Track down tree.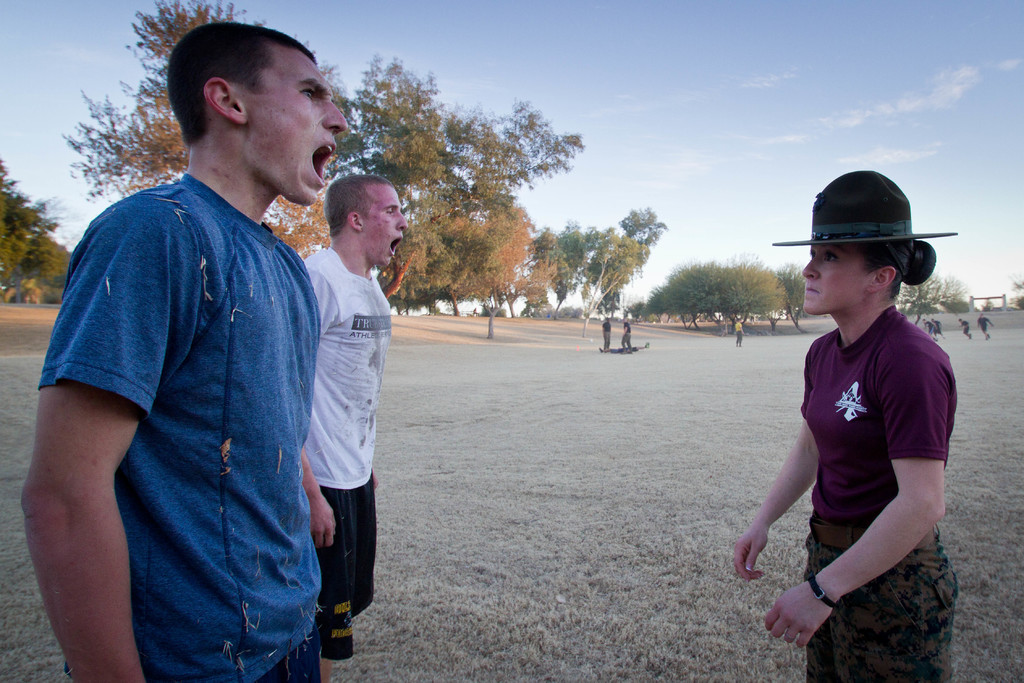
Tracked to region(545, 220, 629, 327).
